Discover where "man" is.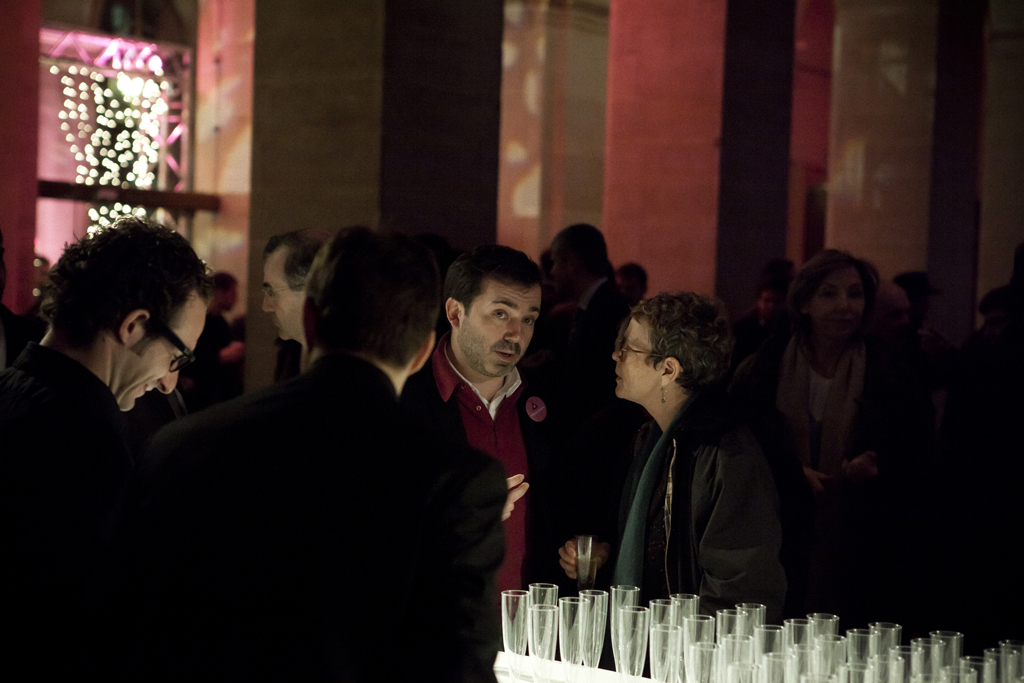
Discovered at x1=400 y1=248 x2=583 y2=633.
